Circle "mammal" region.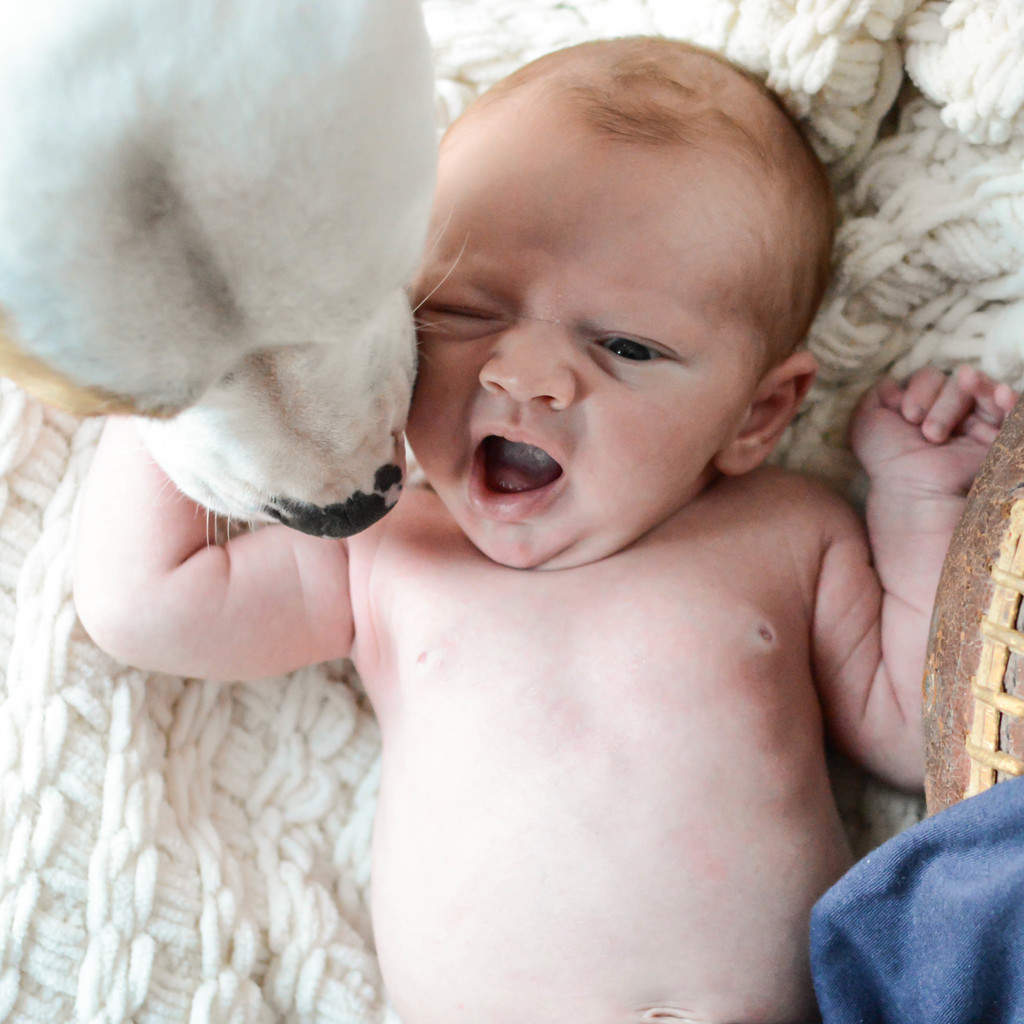
Region: Rect(0, 0, 473, 550).
